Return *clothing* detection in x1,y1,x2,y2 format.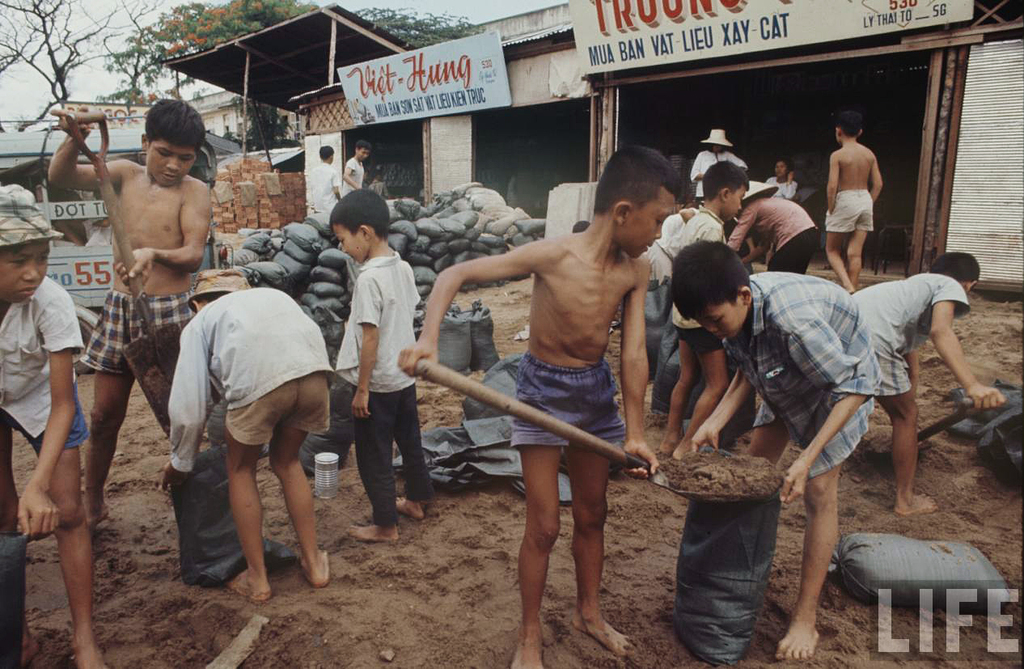
81,288,197,380.
